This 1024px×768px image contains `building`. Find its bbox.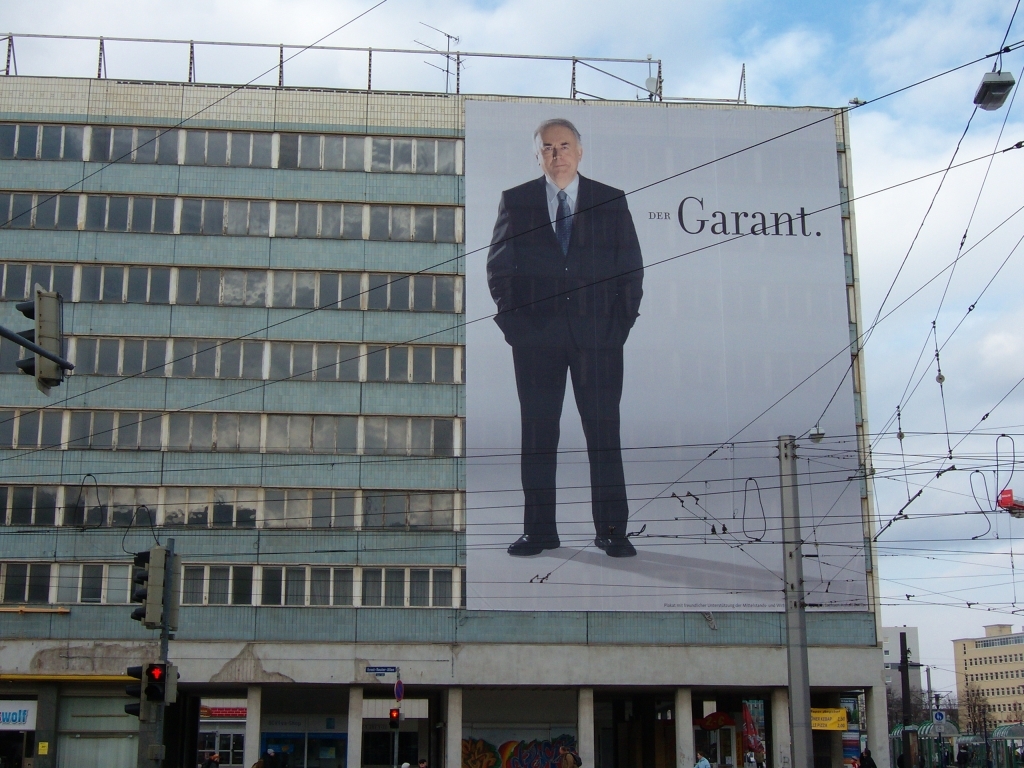
bbox(951, 620, 1023, 744).
